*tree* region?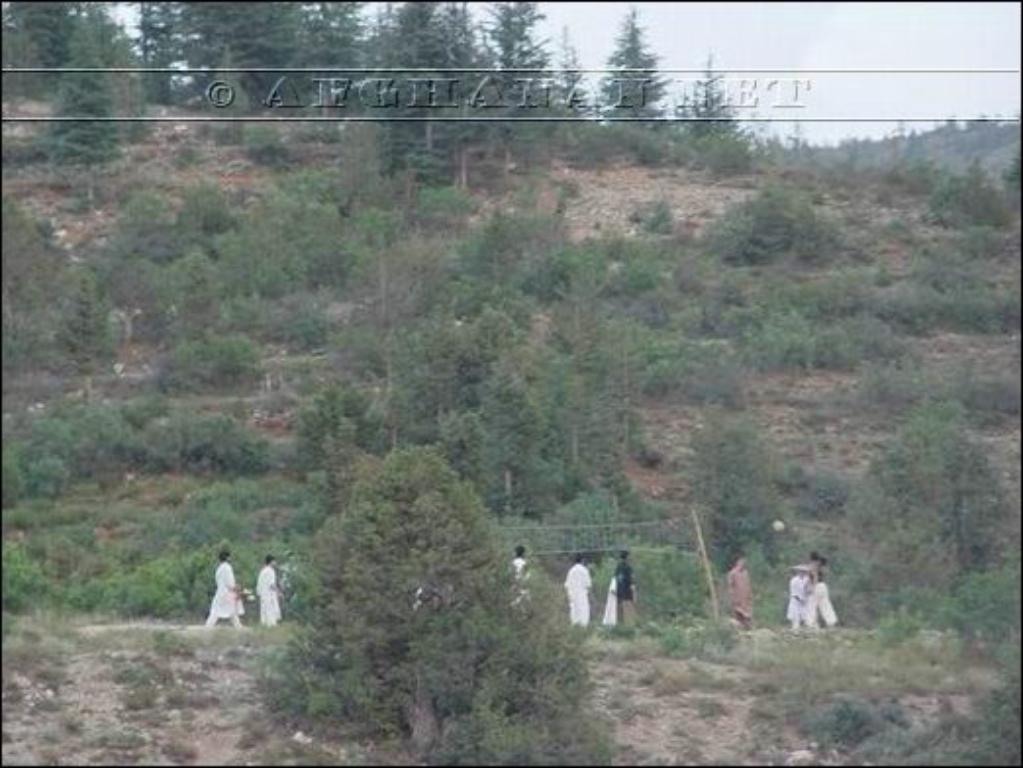
box(276, 427, 613, 766)
